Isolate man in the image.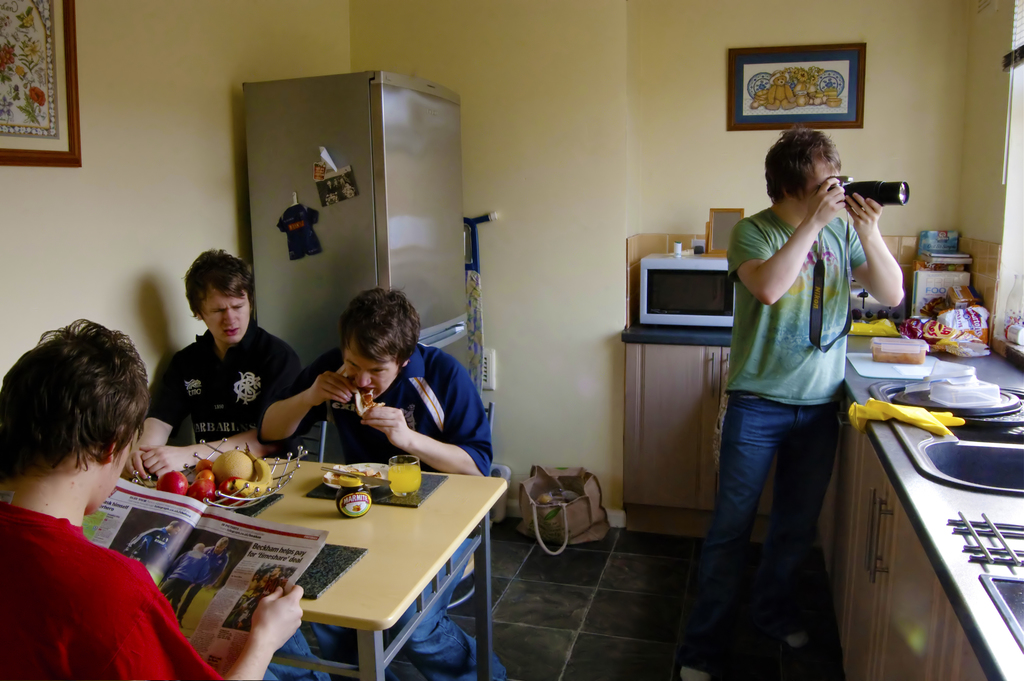
Isolated region: select_region(120, 245, 307, 489).
